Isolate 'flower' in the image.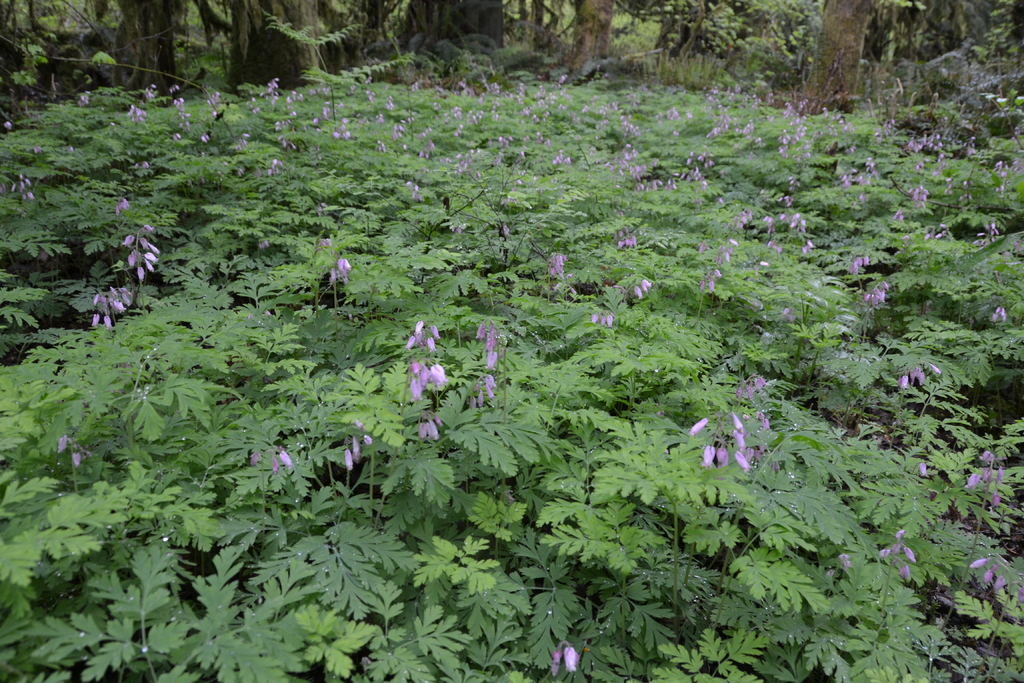
Isolated region: bbox=(993, 566, 1008, 594).
